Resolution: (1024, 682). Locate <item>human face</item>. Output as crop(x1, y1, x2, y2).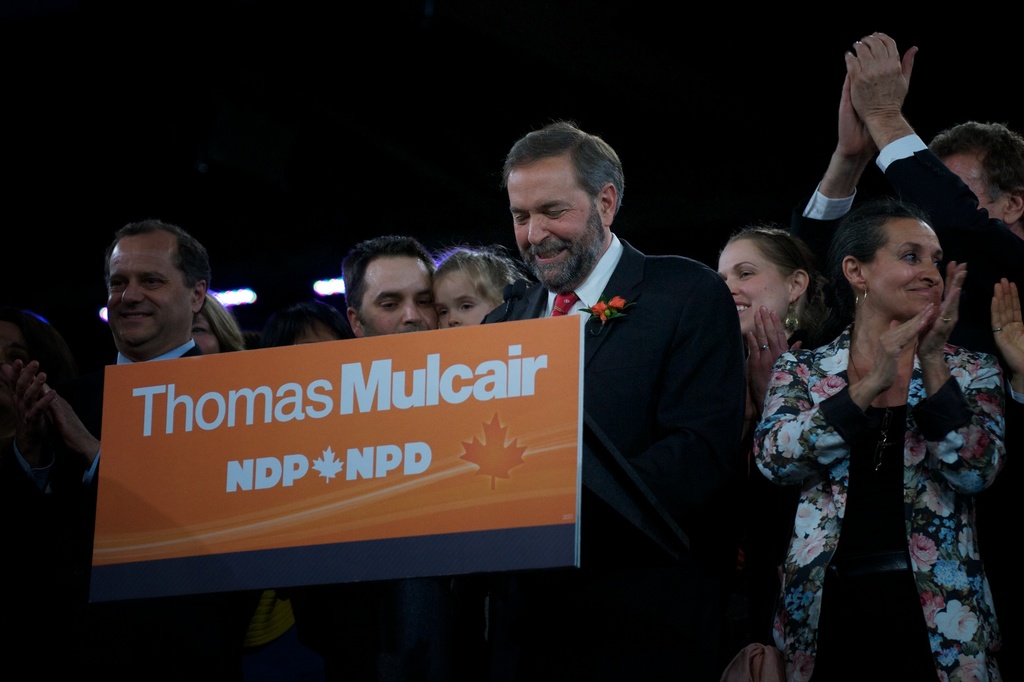
crop(862, 216, 945, 315).
